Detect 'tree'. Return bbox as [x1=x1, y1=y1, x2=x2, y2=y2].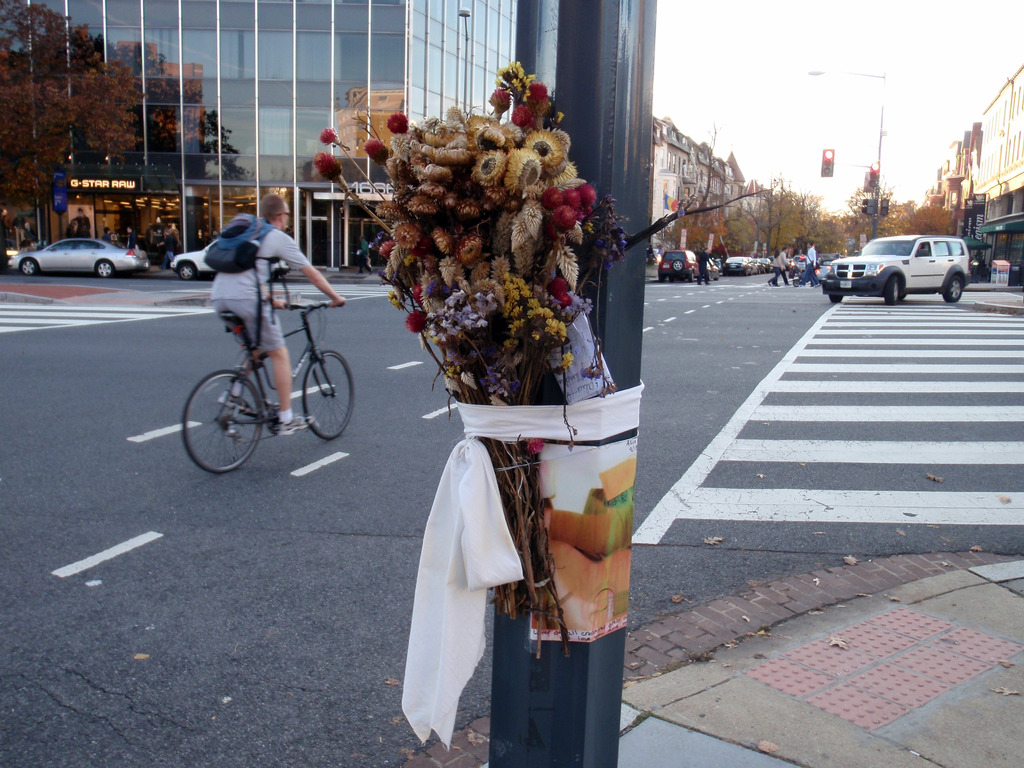
[x1=840, y1=179, x2=901, y2=251].
